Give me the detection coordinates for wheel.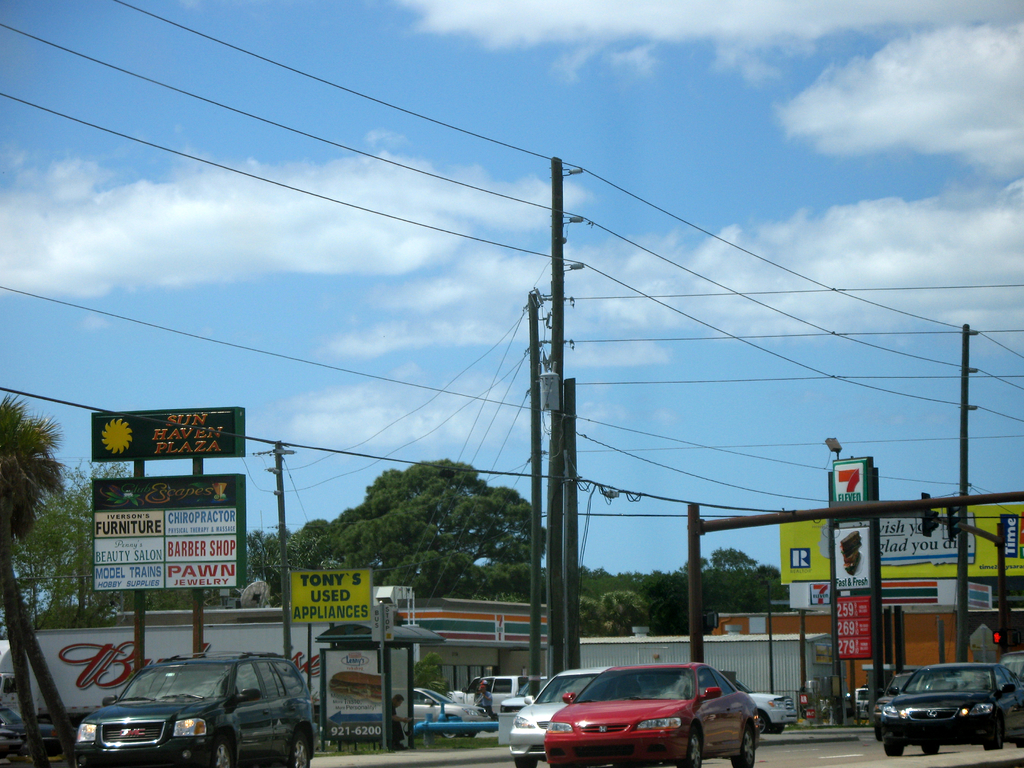
box=[207, 737, 234, 767].
